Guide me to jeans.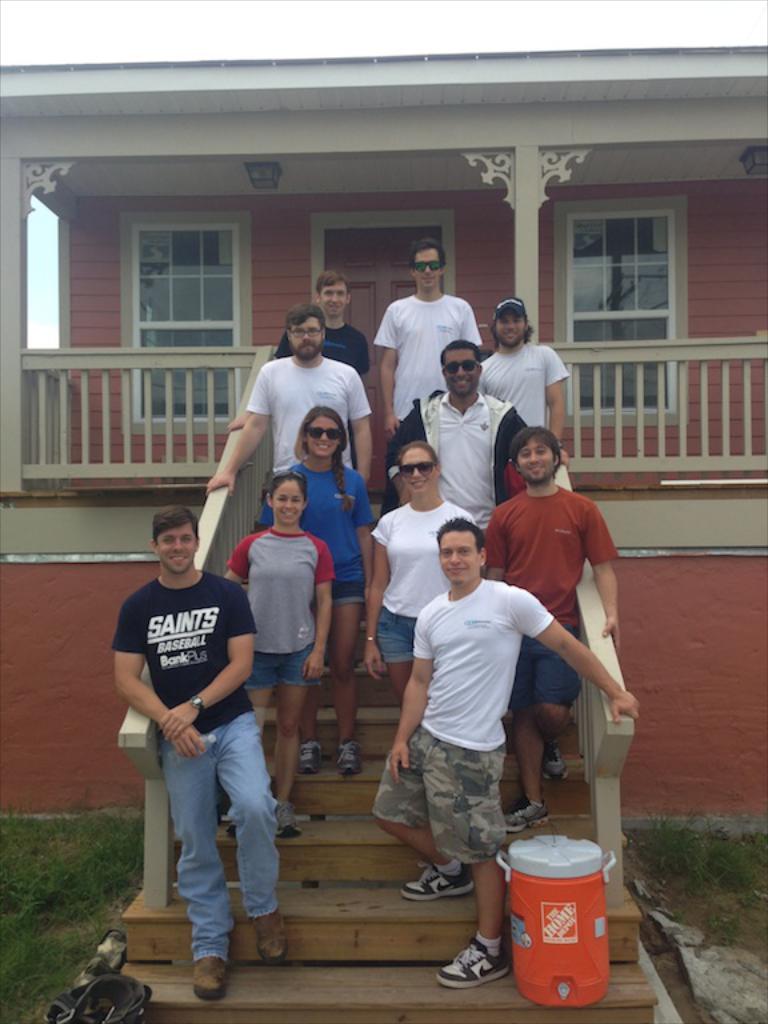
Guidance: (x1=325, y1=583, x2=367, y2=605).
